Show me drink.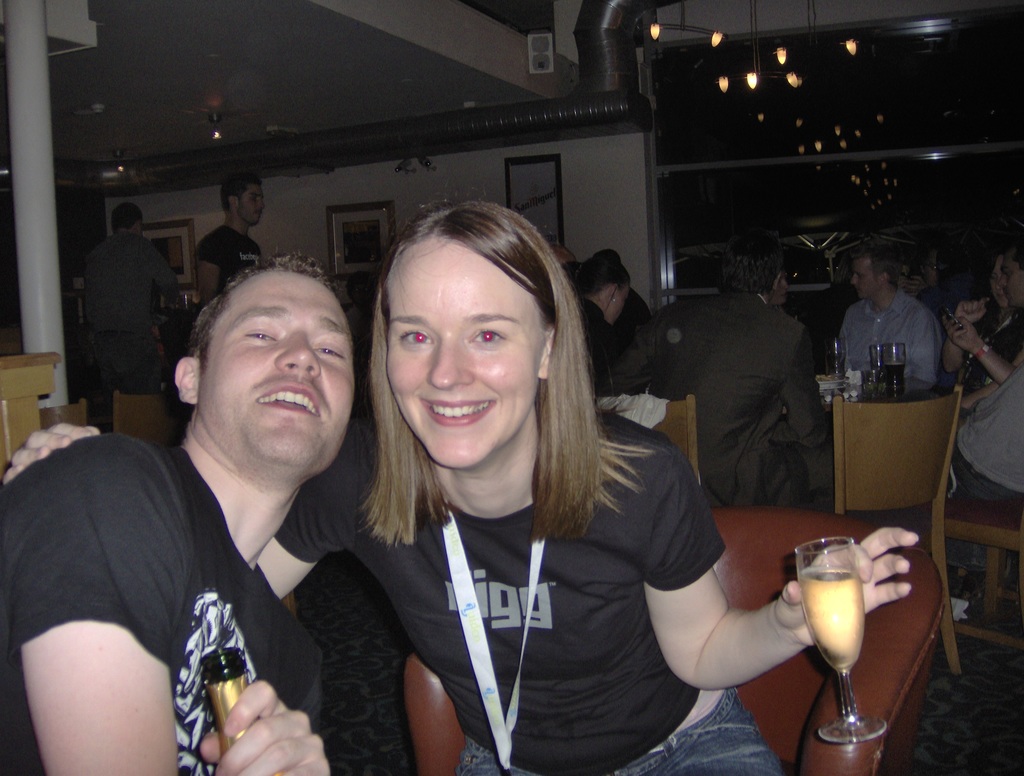
drink is here: (797,563,863,674).
